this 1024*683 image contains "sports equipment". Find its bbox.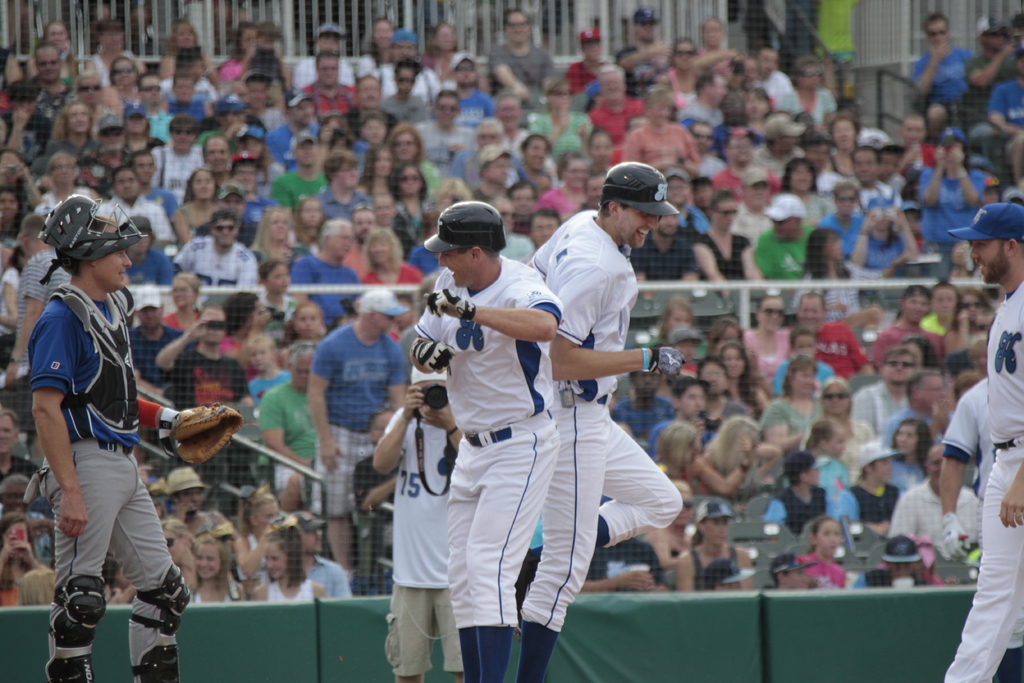
415,339,454,375.
